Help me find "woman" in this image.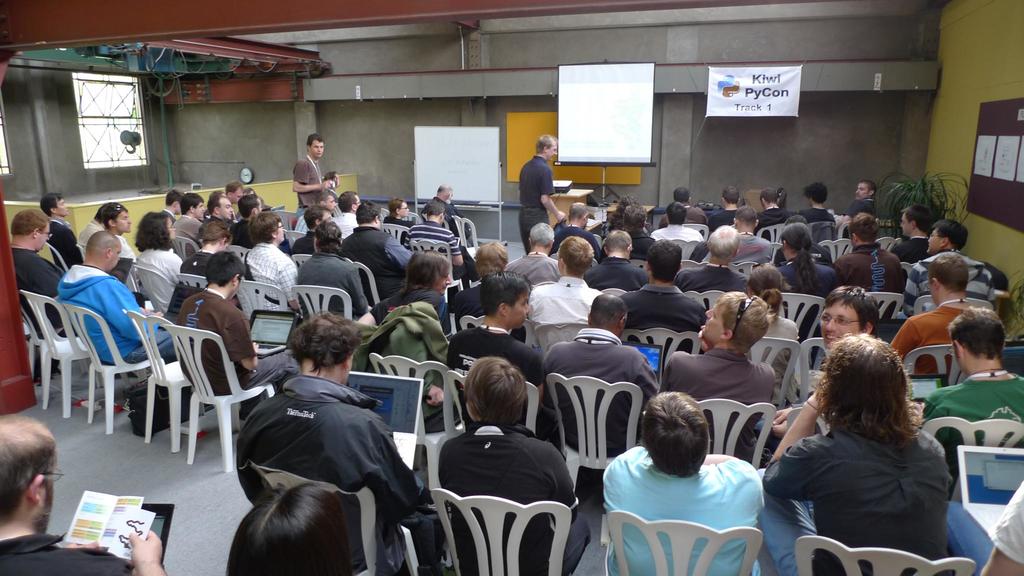
Found it: region(602, 391, 765, 575).
